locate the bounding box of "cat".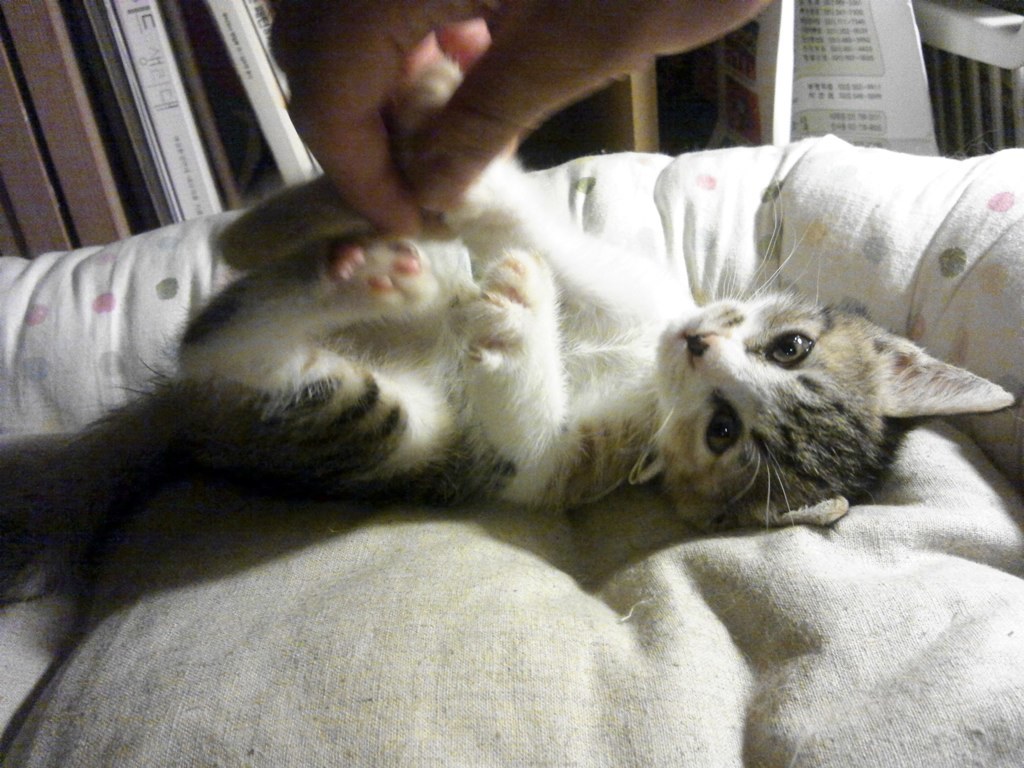
Bounding box: (0, 45, 1021, 530).
